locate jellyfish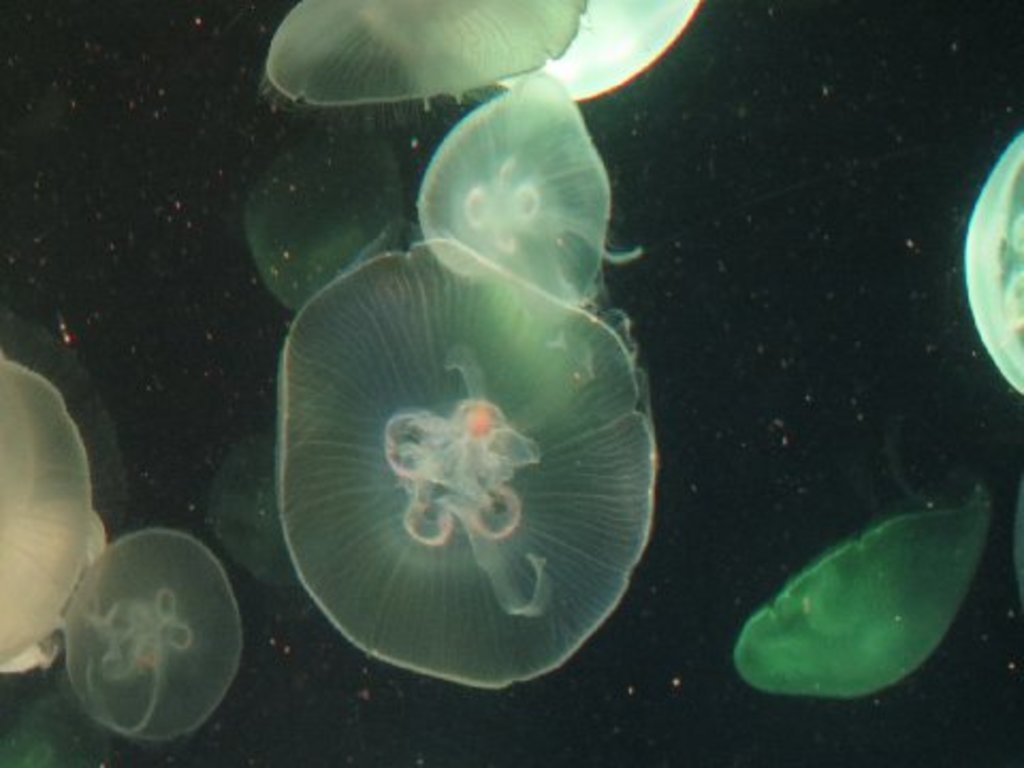
[left=243, top=119, right=401, bottom=326]
